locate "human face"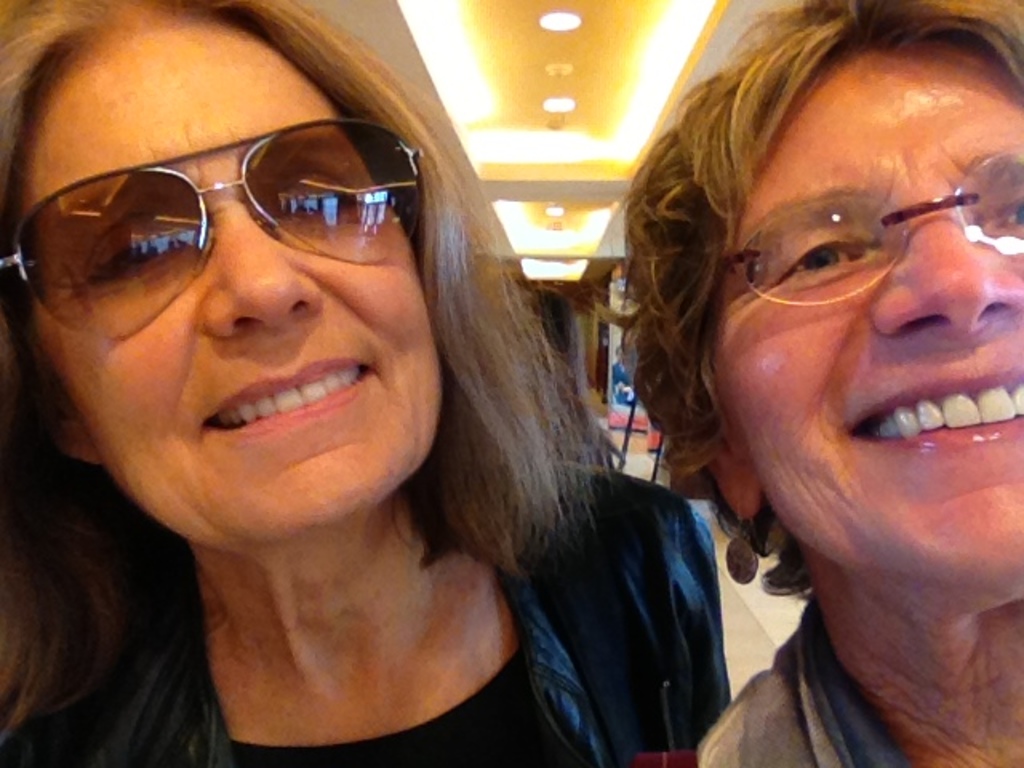
bbox=(22, 14, 438, 530)
